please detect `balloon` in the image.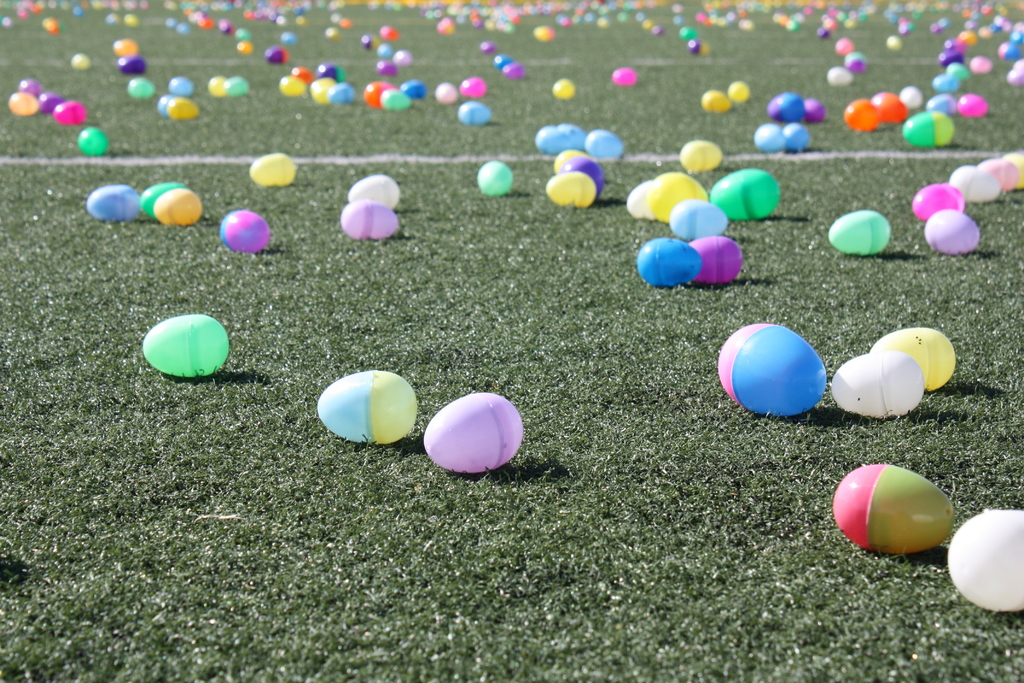
{"left": 76, "top": 125, "right": 109, "bottom": 155}.
